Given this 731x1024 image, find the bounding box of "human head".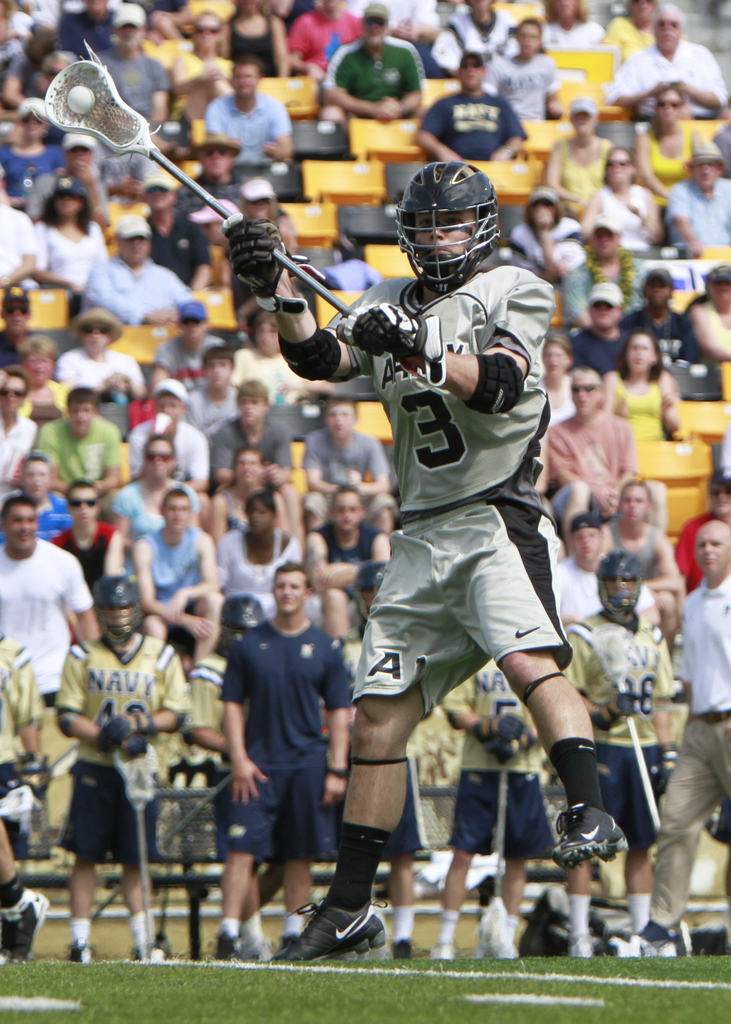
{"x1": 115, "y1": 216, "x2": 148, "y2": 264}.
